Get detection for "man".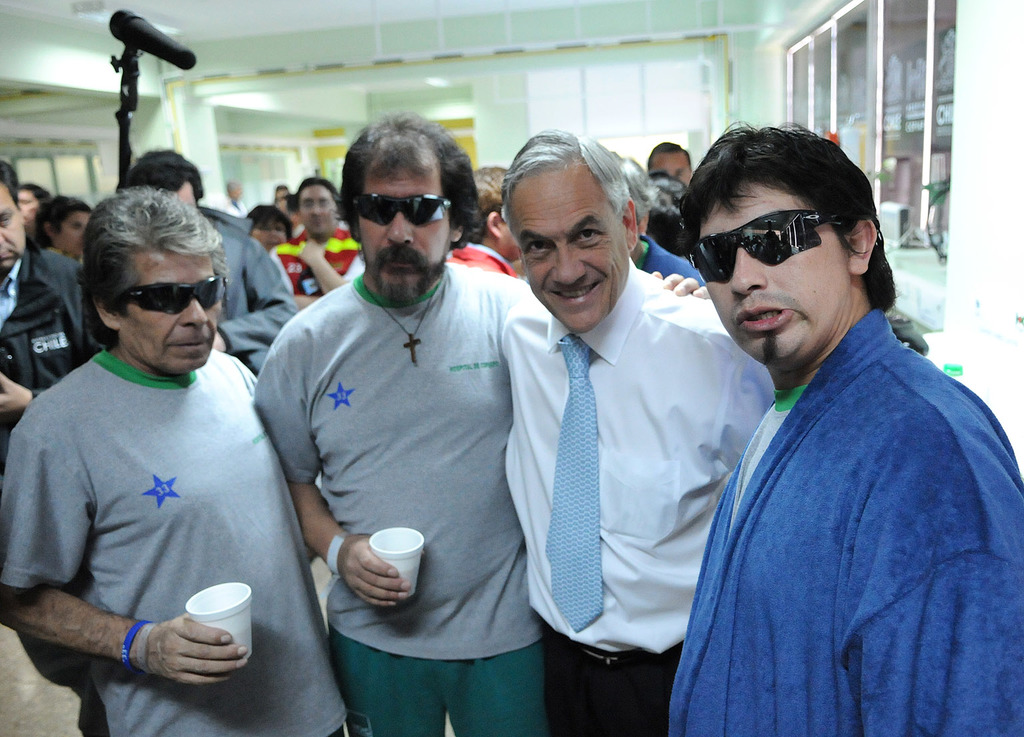
Detection: {"left": 655, "top": 130, "right": 1023, "bottom": 736}.
